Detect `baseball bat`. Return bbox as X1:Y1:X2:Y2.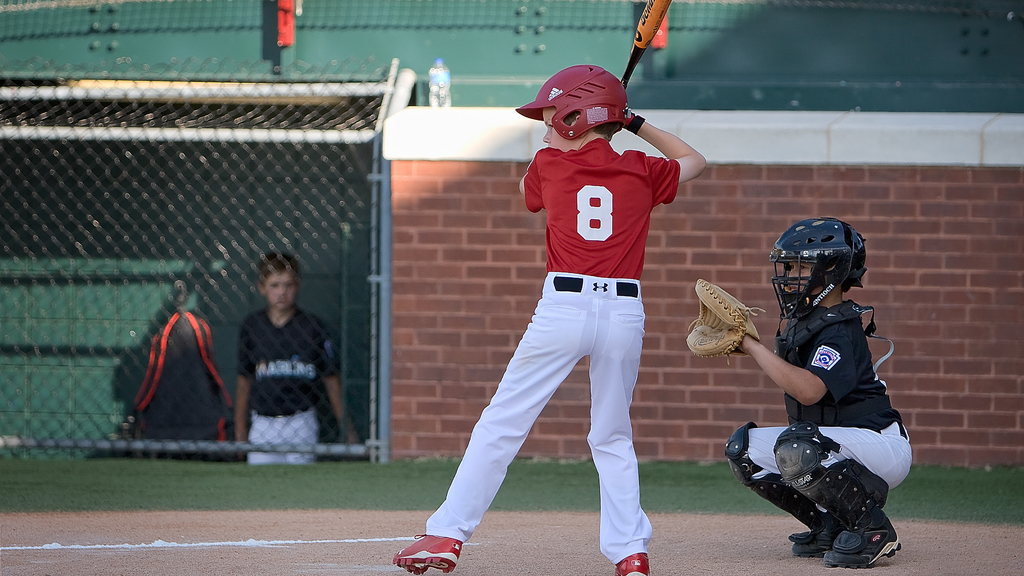
616:0:671:88.
